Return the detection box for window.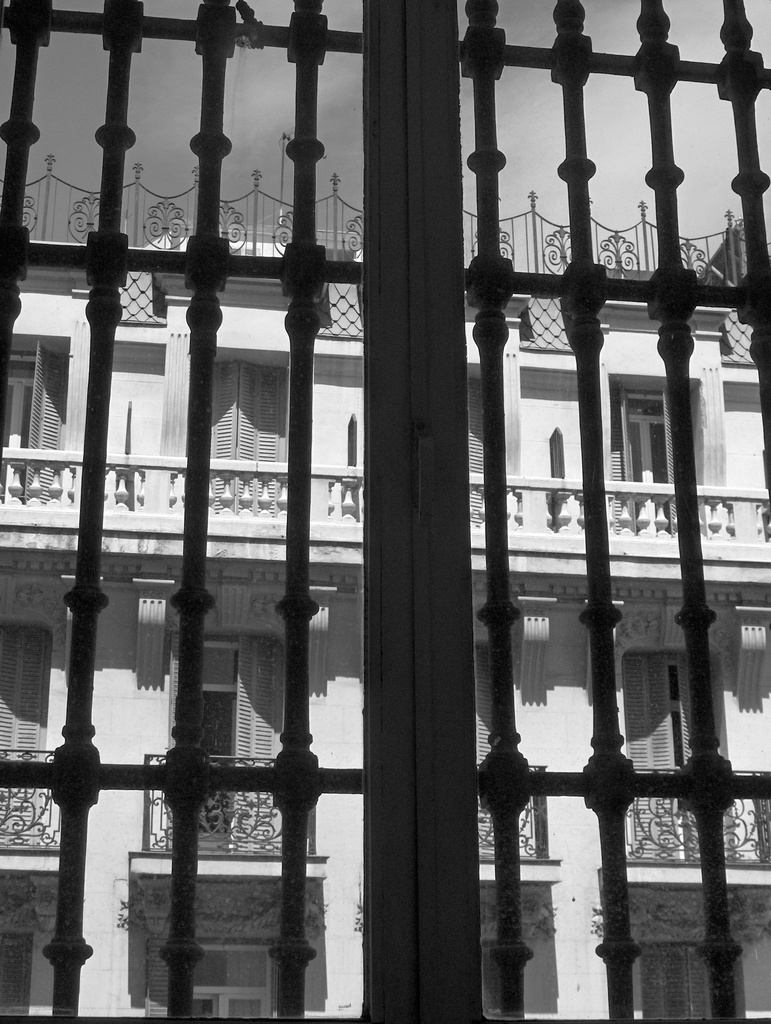
(0,938,42,1017).
